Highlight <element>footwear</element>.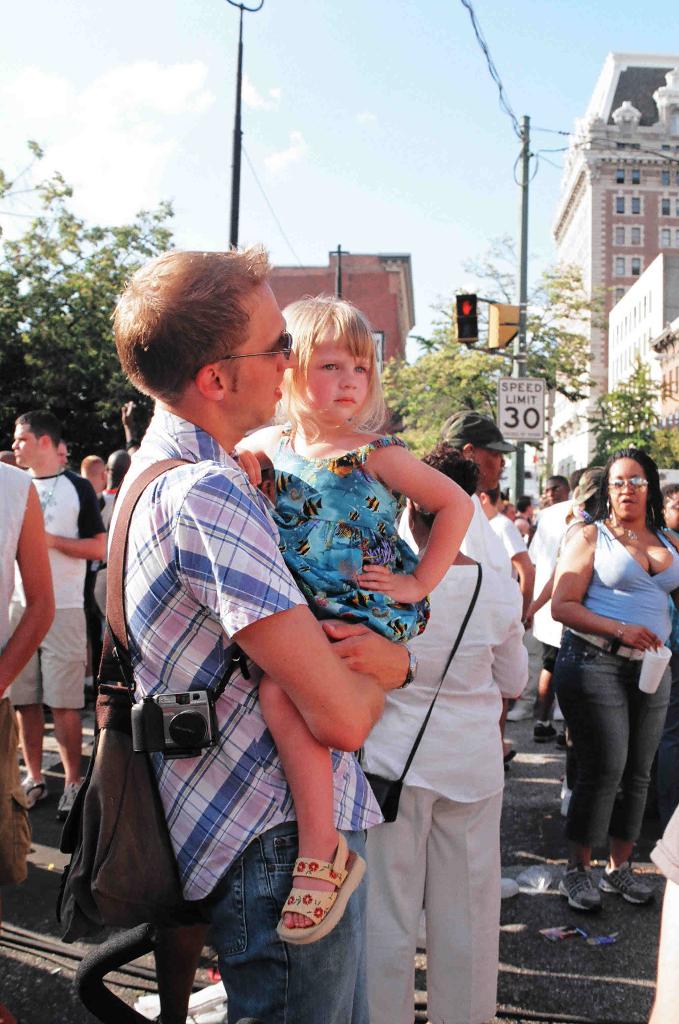
Highlighted region: rect(532, 721, 558, 743).
